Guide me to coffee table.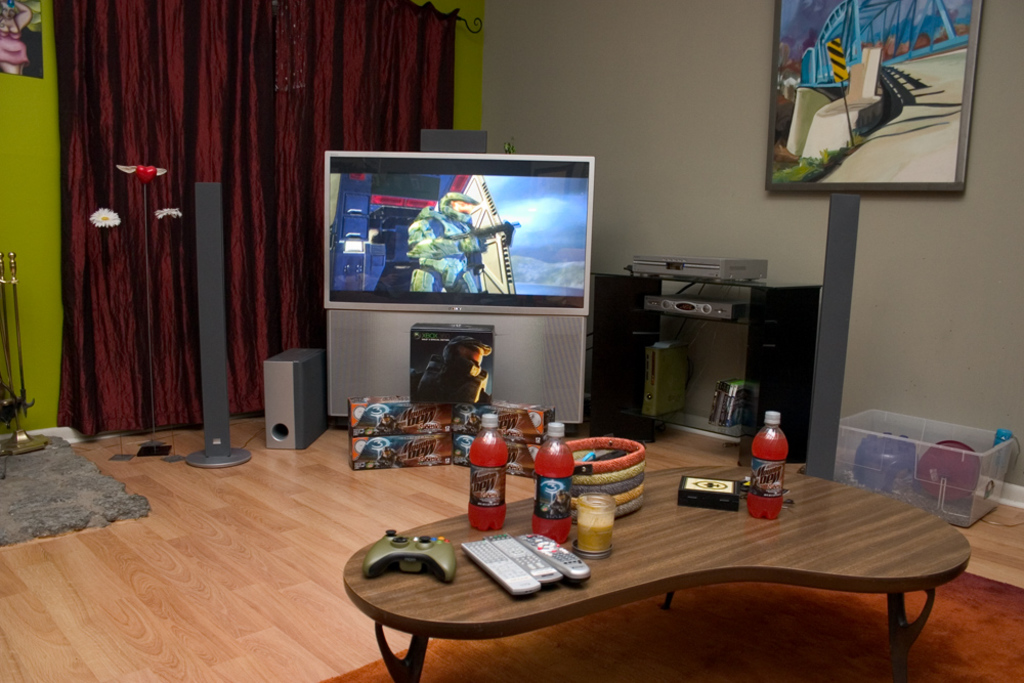
Guidance: {"x1": 369, "y1": 433, "x2": 971, "y2": 673}.
